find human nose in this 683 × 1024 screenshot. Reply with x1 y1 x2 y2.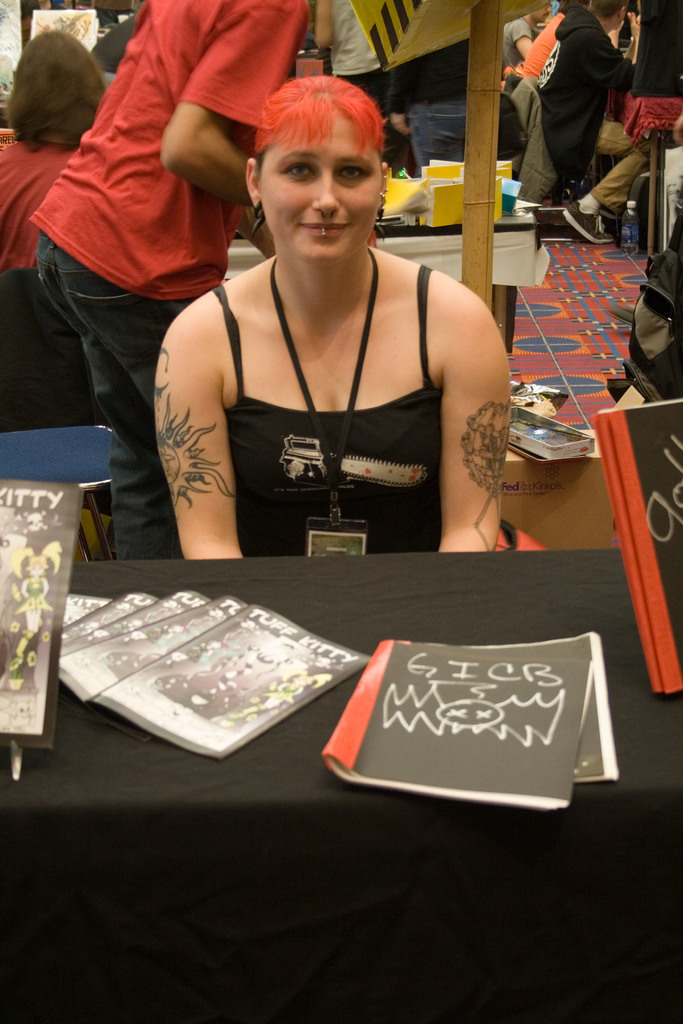
311 174 338 218.
